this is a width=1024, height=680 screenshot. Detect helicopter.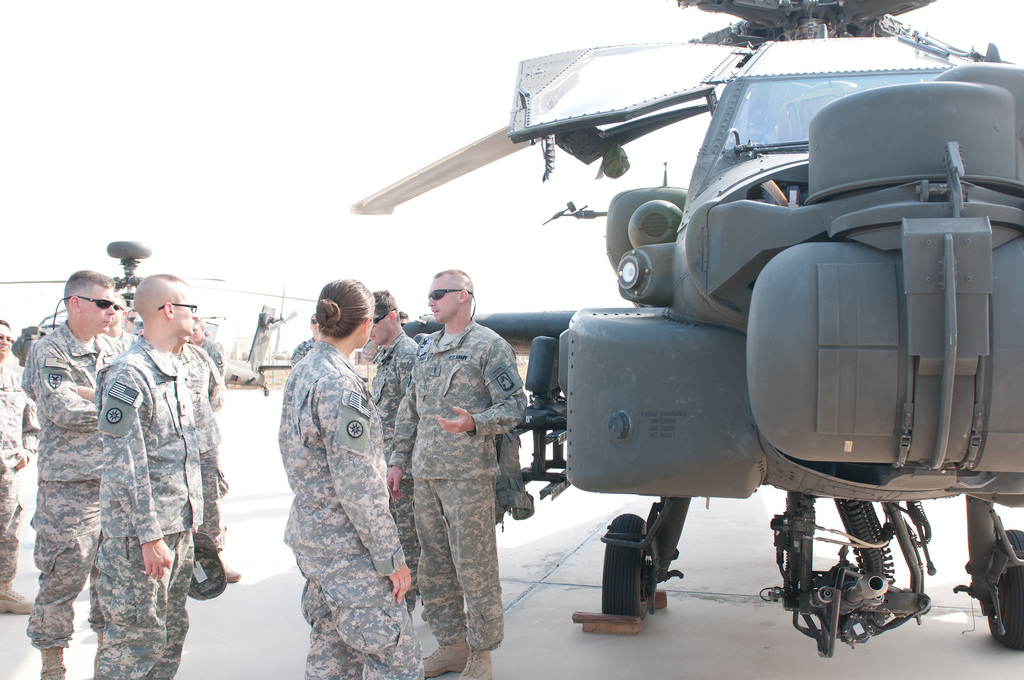
(x1=0, y1=238, x2=320, y2=397).
